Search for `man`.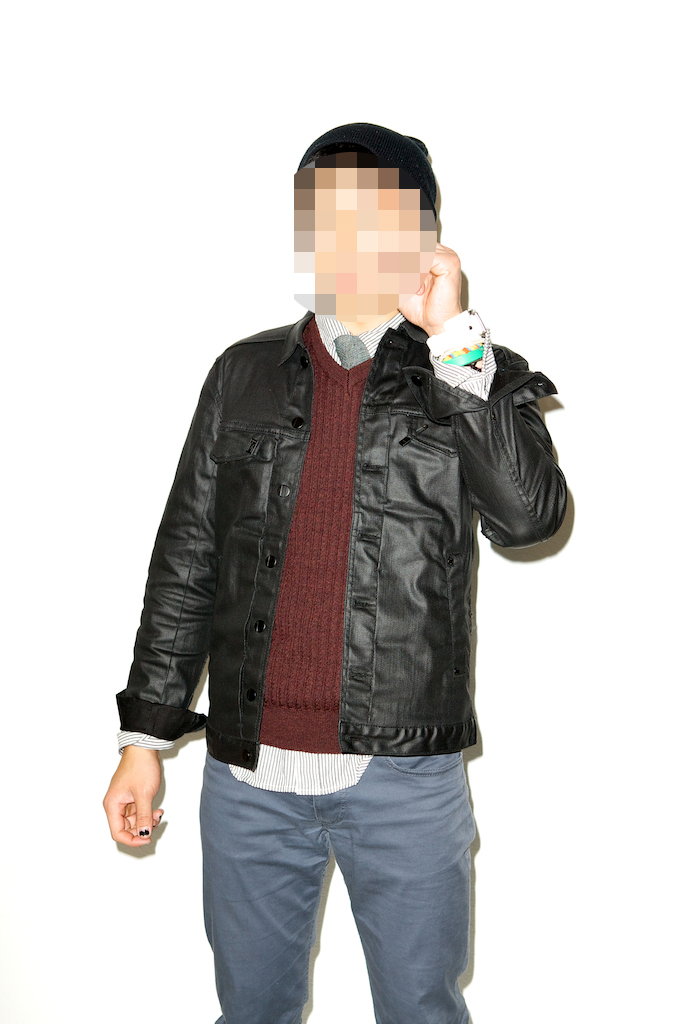
Found at 99/116/578/986.
